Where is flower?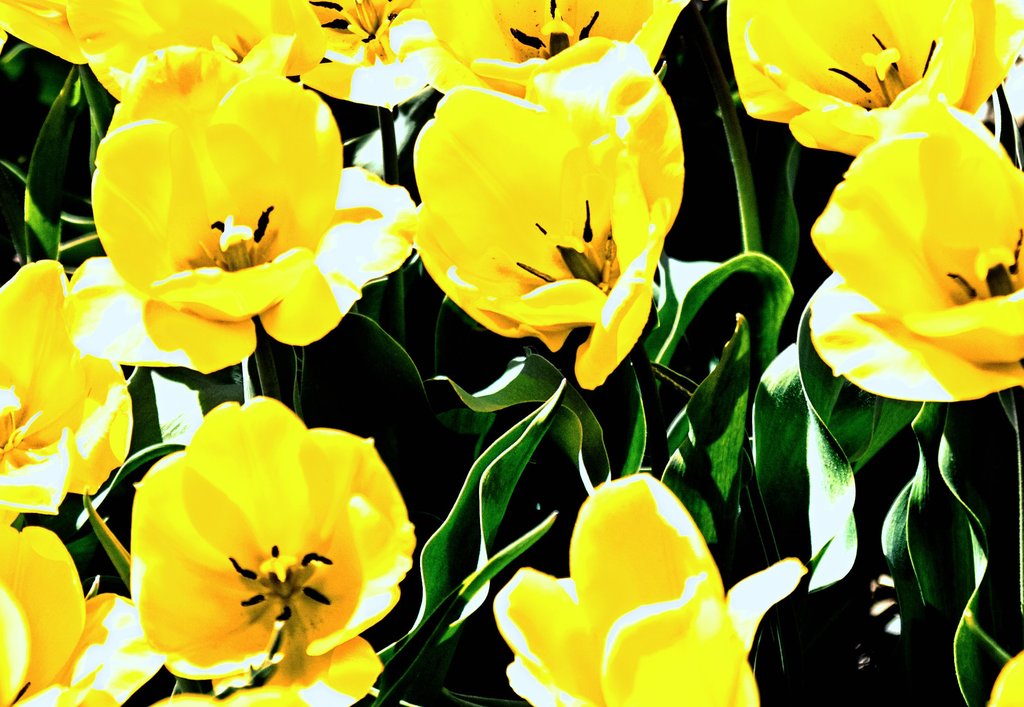
{"x1": 67, "y1": 37, "x2": 411, "y2": 381}.
